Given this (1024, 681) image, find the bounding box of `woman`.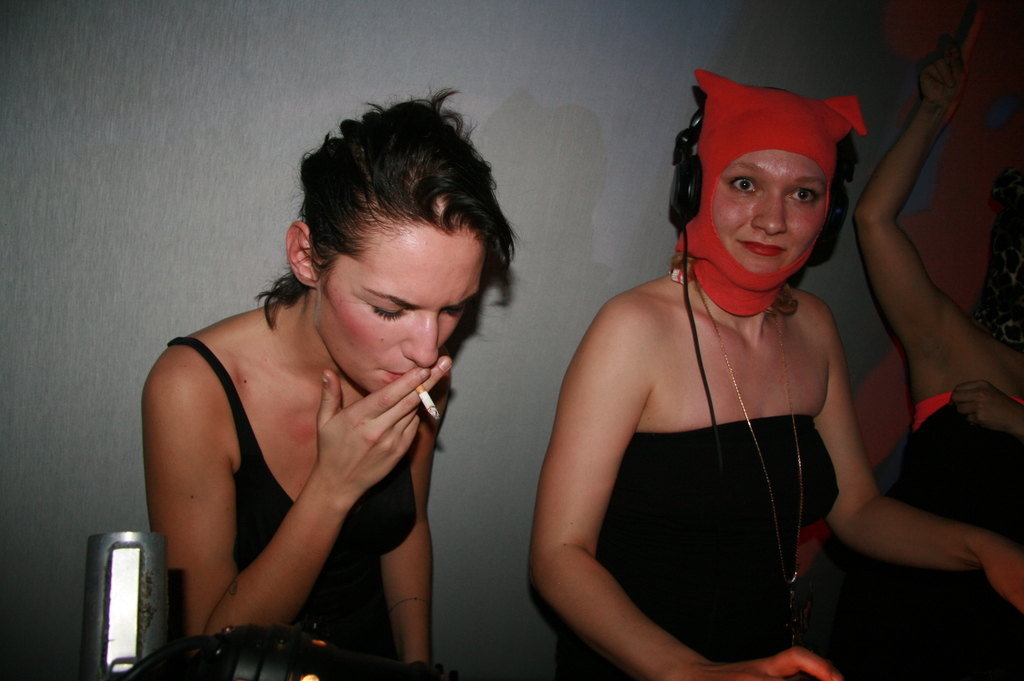
[537,67,1023,680].
